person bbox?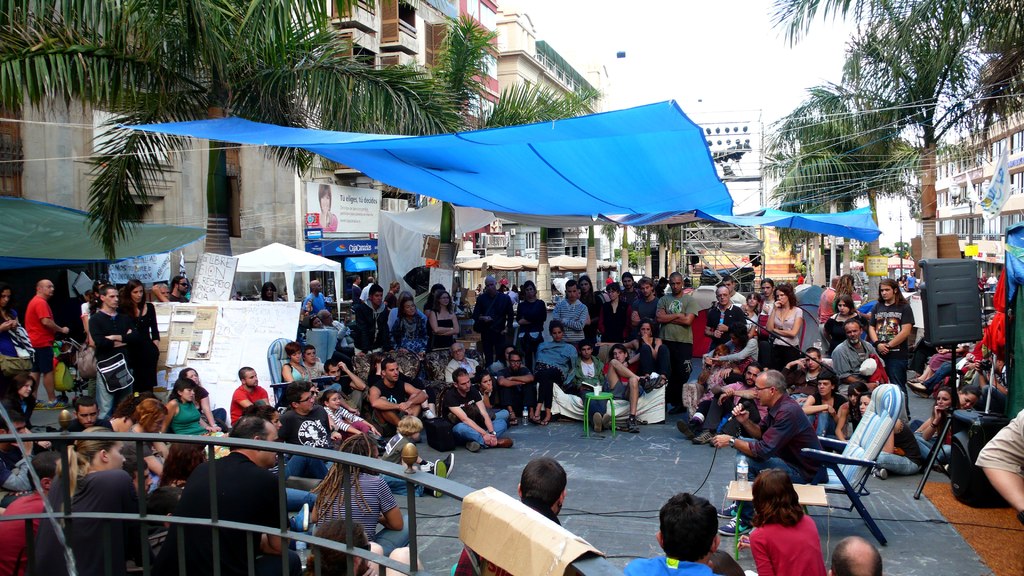
184:277:195:300
